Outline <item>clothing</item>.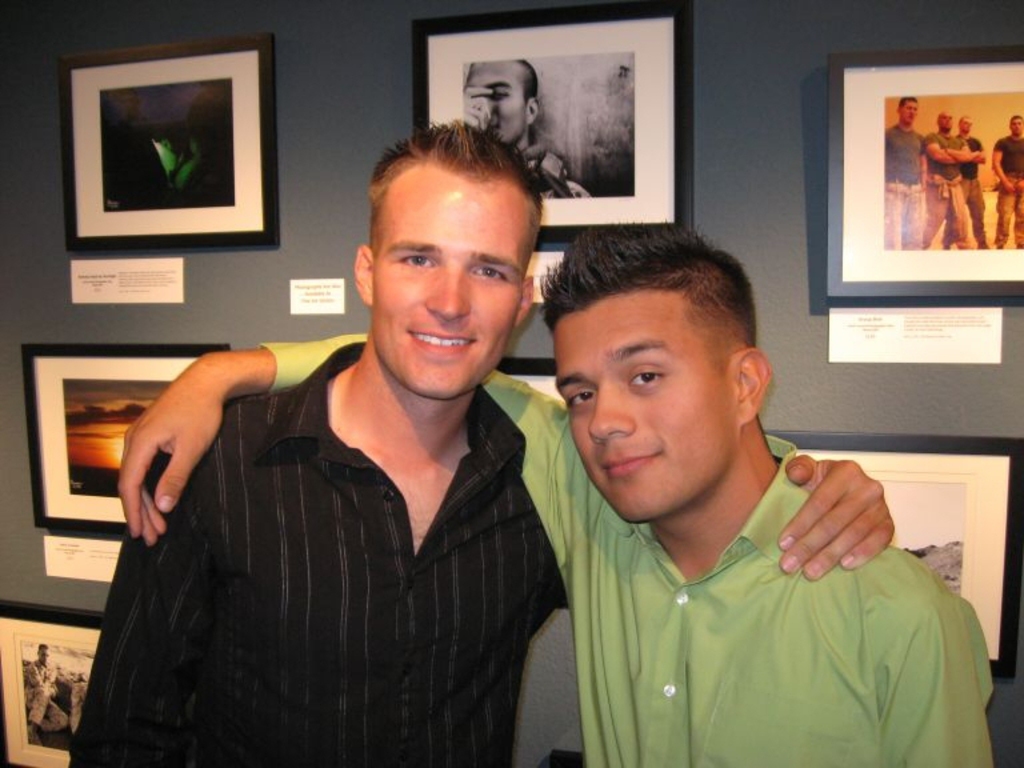
Outline: 73,341,579,767.
